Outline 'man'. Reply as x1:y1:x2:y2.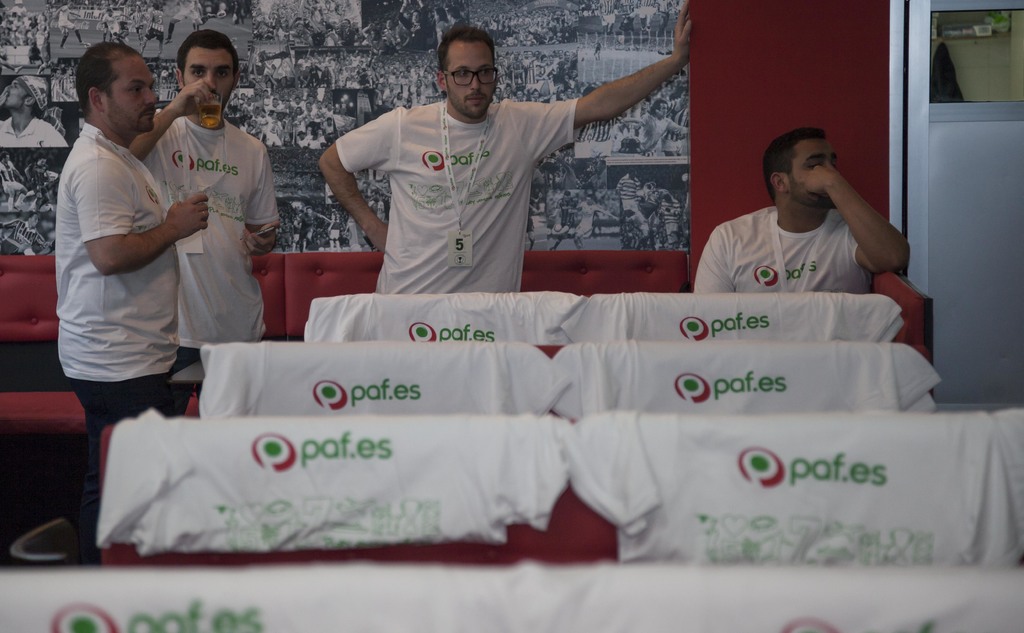
0:211:58:255.
